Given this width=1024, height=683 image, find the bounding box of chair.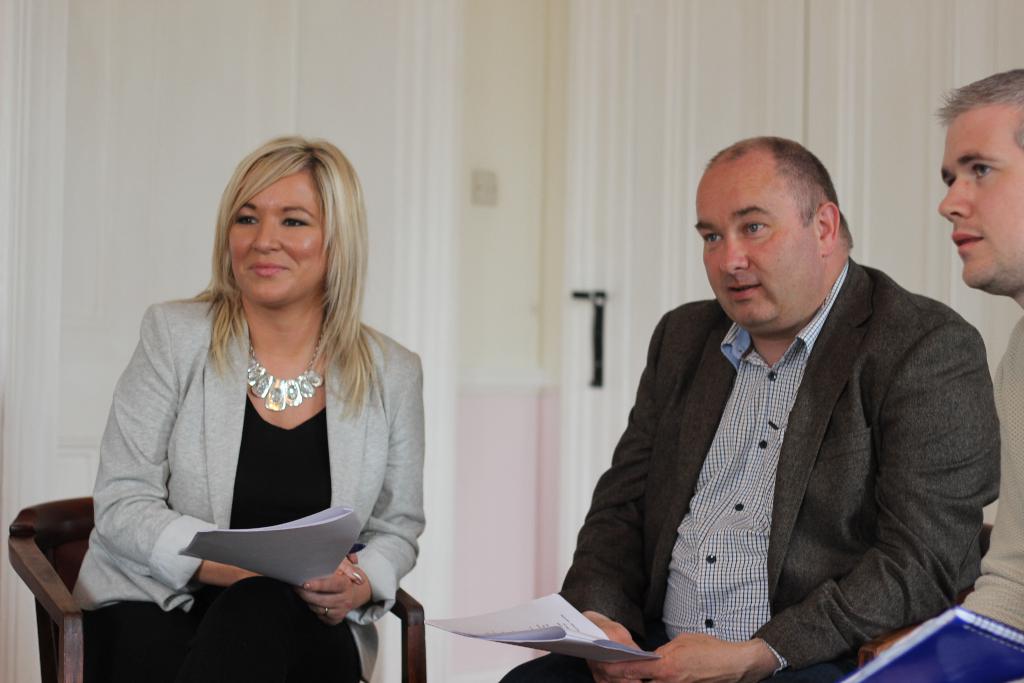
[2,494,430,680].
